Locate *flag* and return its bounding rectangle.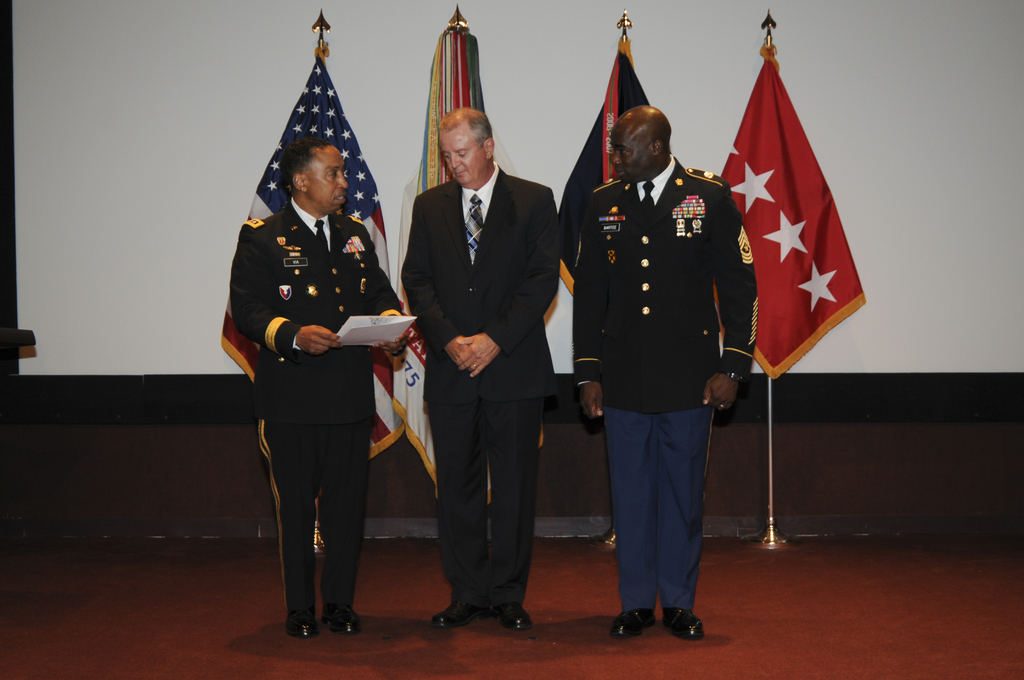
<bbox>553, 15, 698, 500</bbox>.
